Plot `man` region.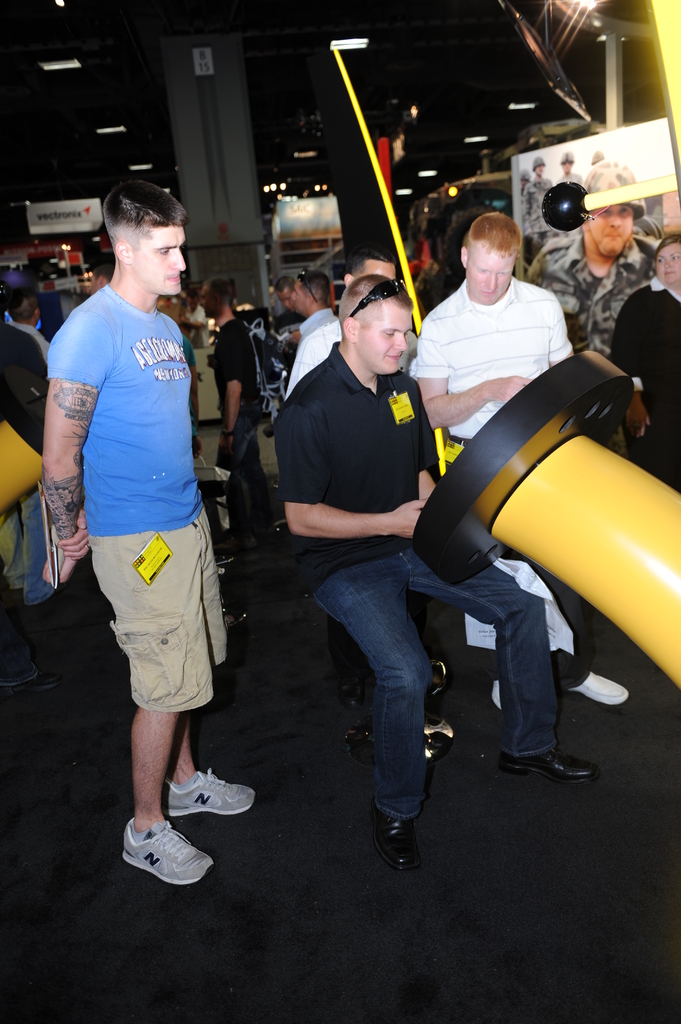
Plotted at [58,127,224,919].
